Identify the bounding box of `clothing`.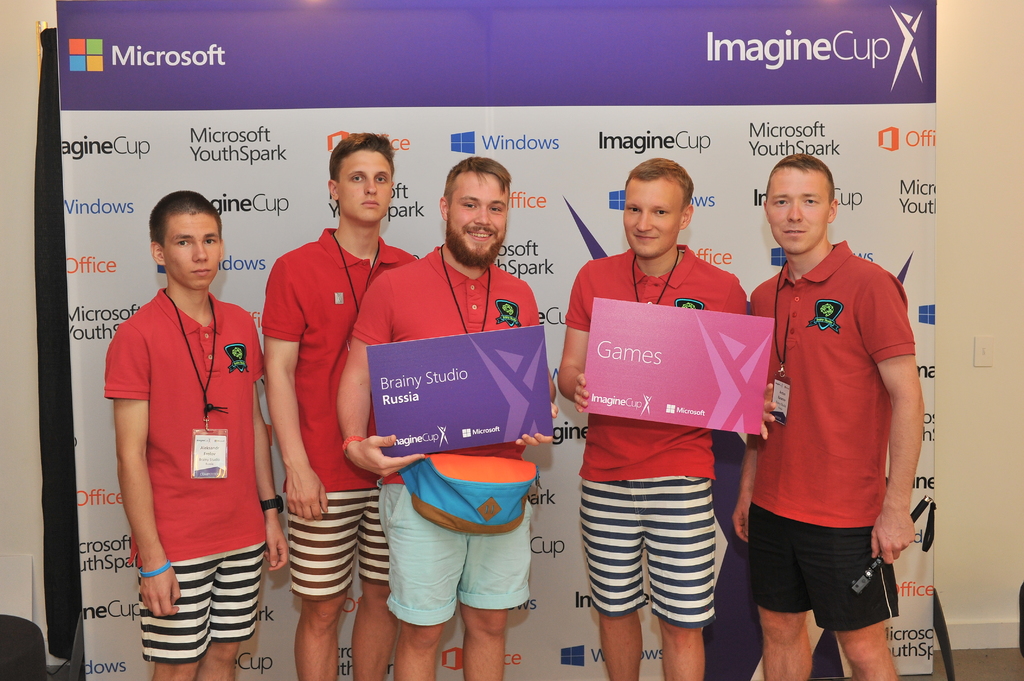
bbox=(566, 241, 750, 625).
